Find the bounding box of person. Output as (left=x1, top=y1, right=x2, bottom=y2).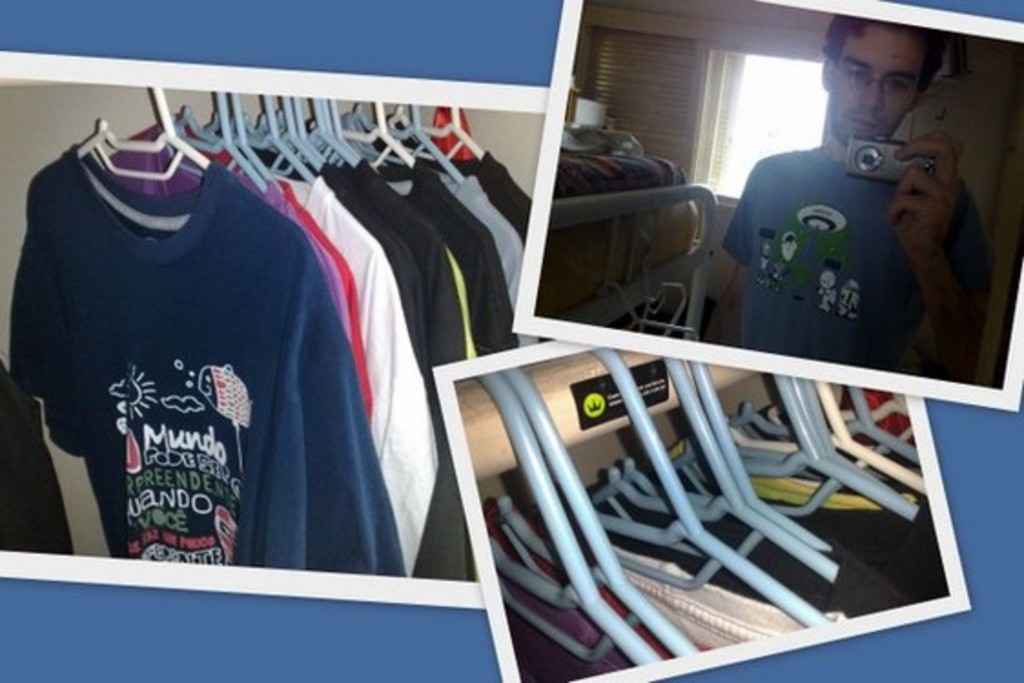
(left=722, top=15, right=997, bottom=381).
